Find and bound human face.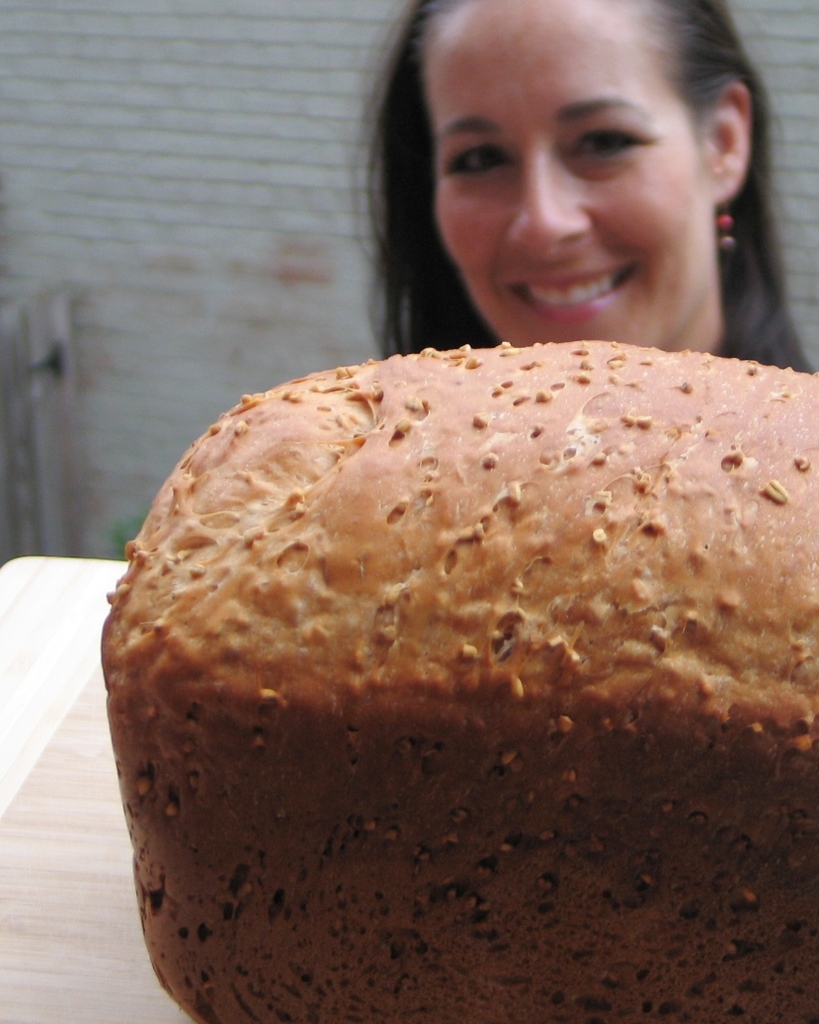
Bound: region(415, 5, 719, 338).
